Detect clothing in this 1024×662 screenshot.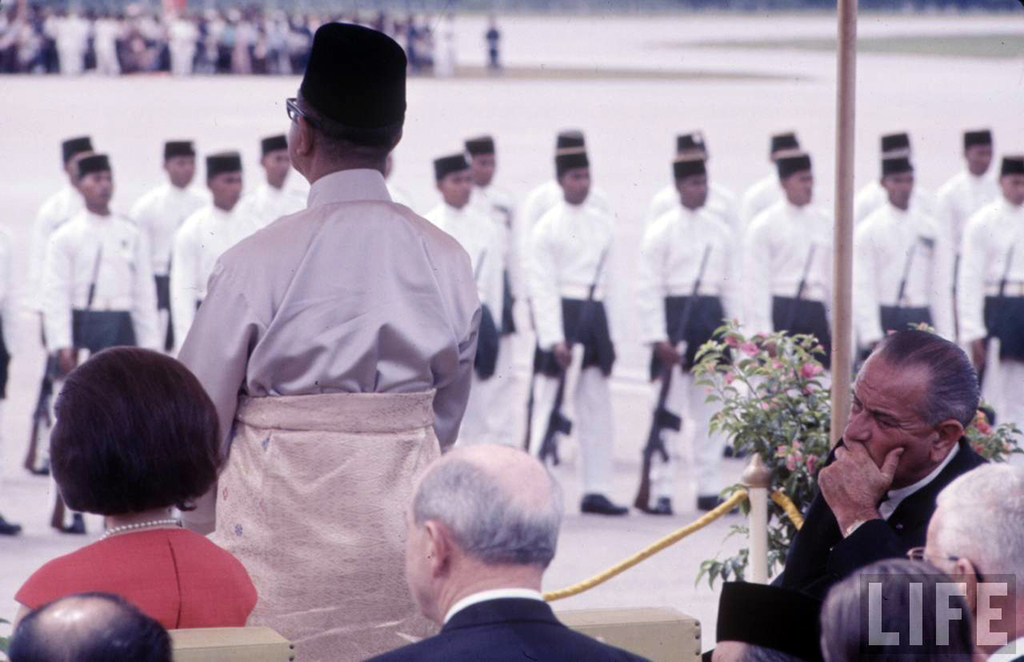
Detection: select_region(10, 523, 260, 635).
